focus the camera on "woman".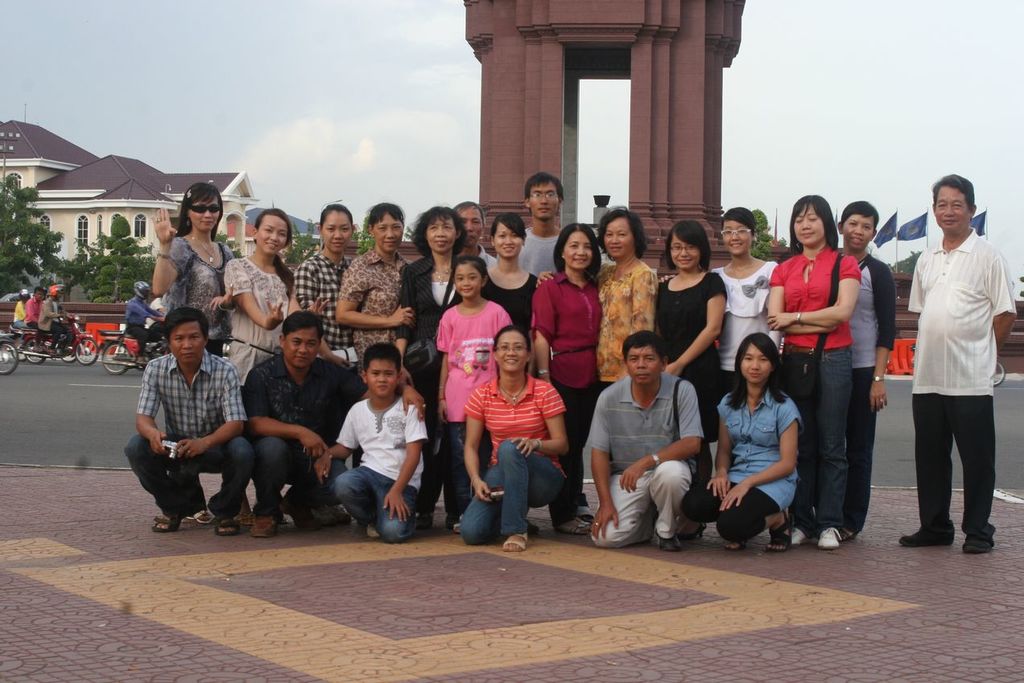
Focus region: region(532, 224, 600, 538).
